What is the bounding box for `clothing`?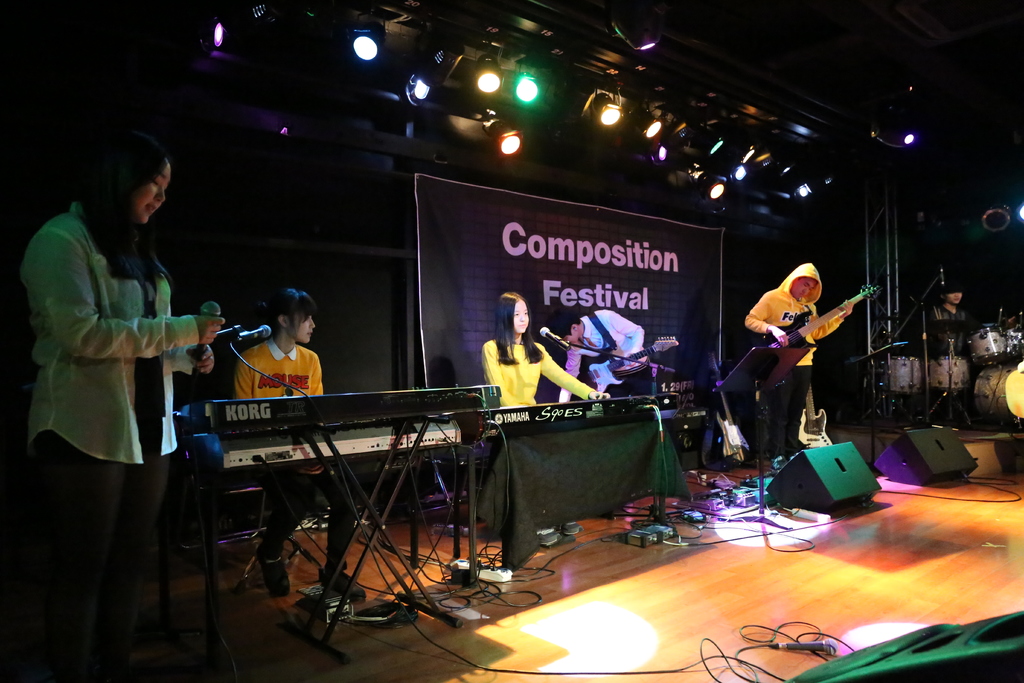
[555,309,641,404].
